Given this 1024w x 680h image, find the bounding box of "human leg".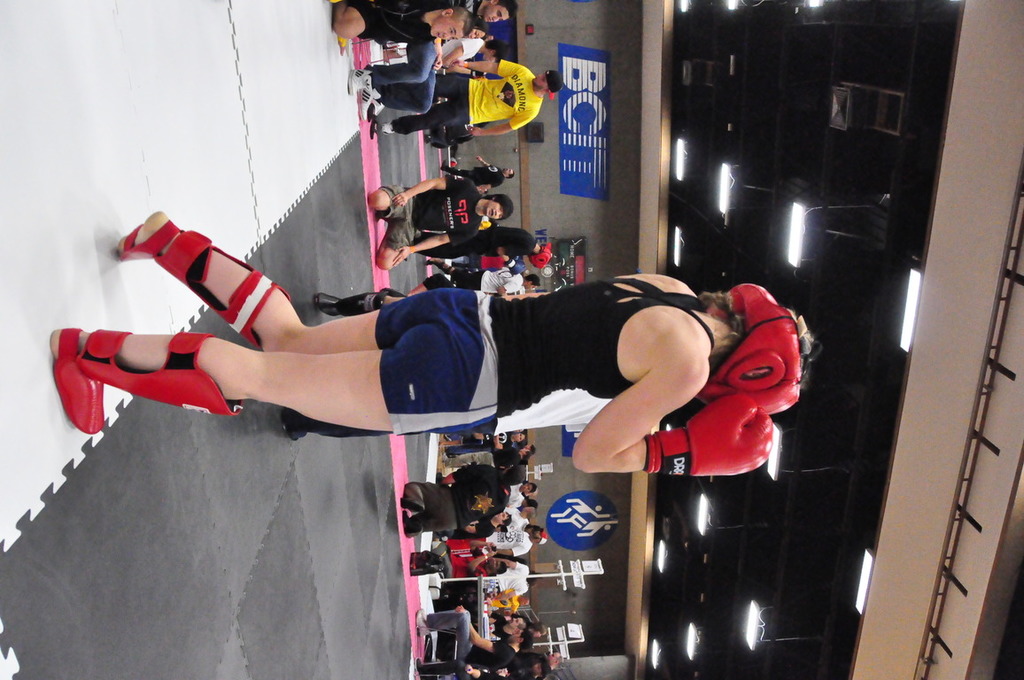
<bbox>400, 482, 452, 514</bbox>.
